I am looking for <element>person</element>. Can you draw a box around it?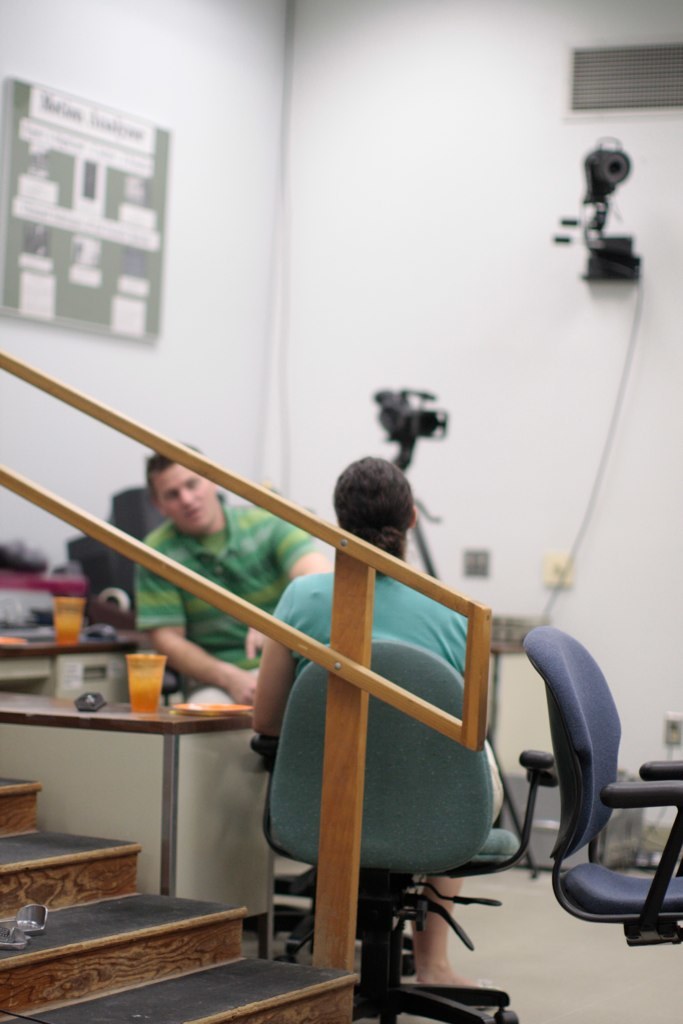
Sure, the bounding box is 123,449,346,710.
